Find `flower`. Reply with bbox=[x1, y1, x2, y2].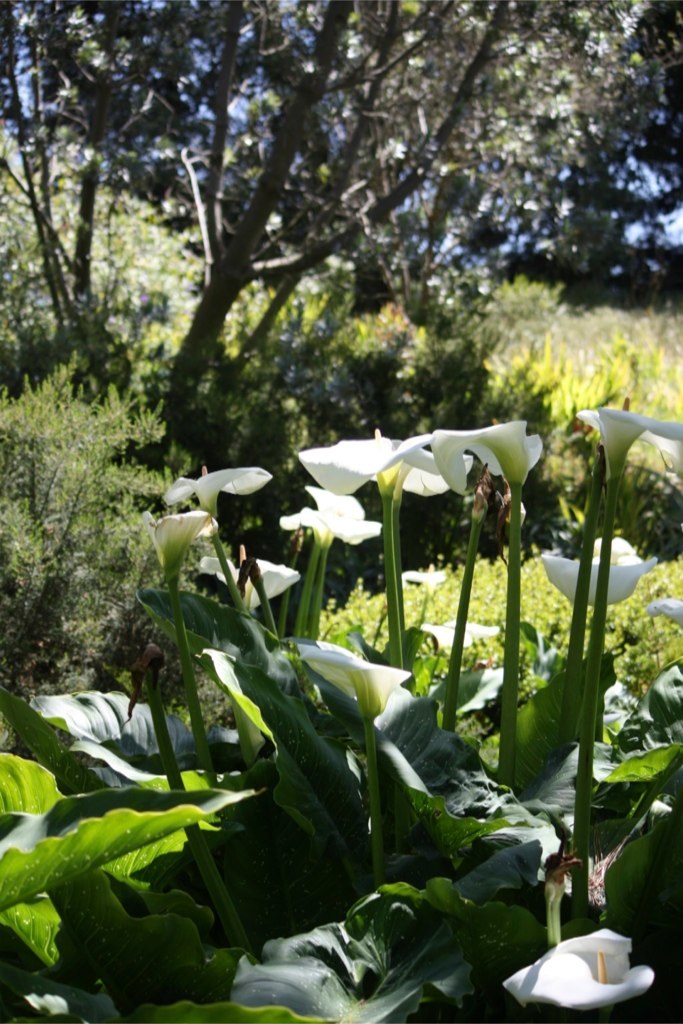
bbox=[421, 613, 499, 656].
